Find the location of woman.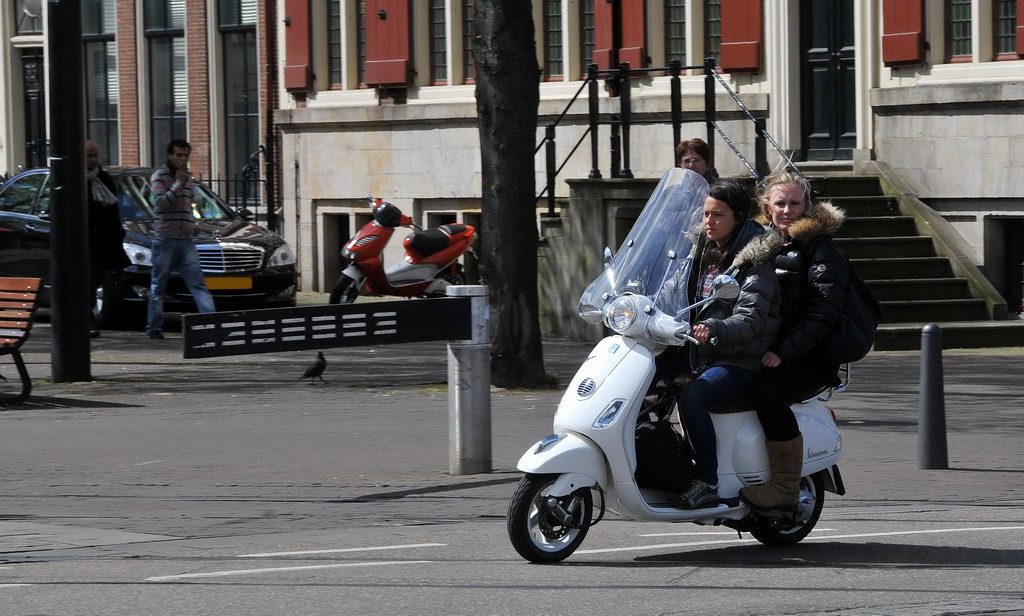
Location: box(599, 174, 785, 511).
